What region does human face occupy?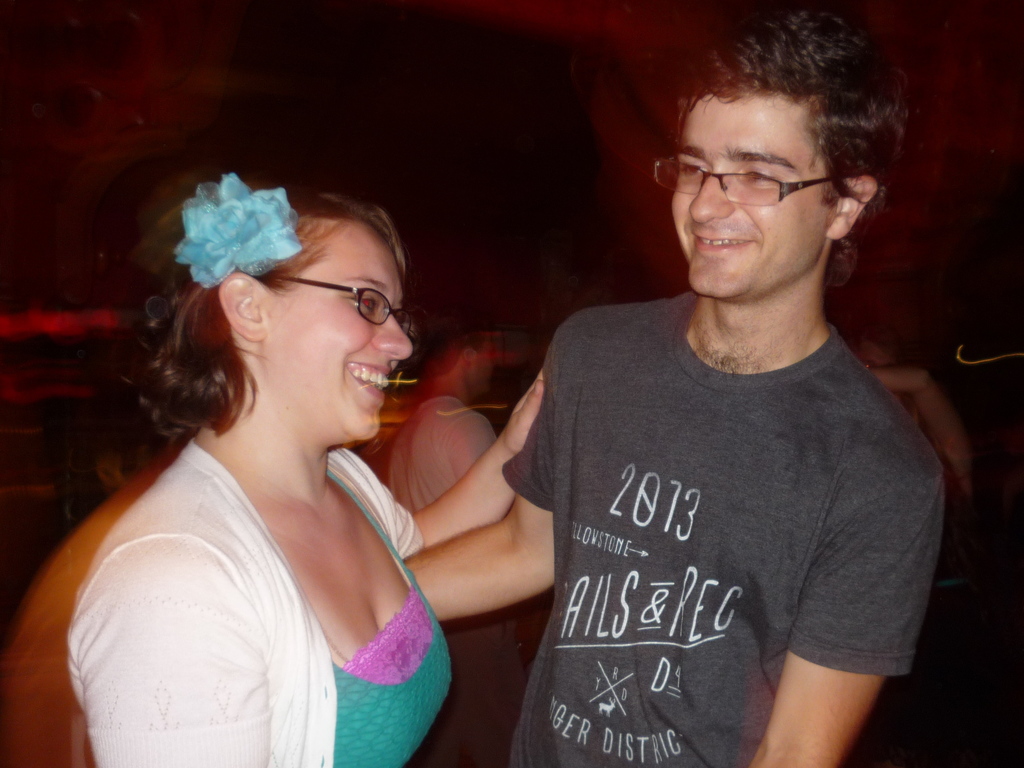
(273, 227, 413, 445).
